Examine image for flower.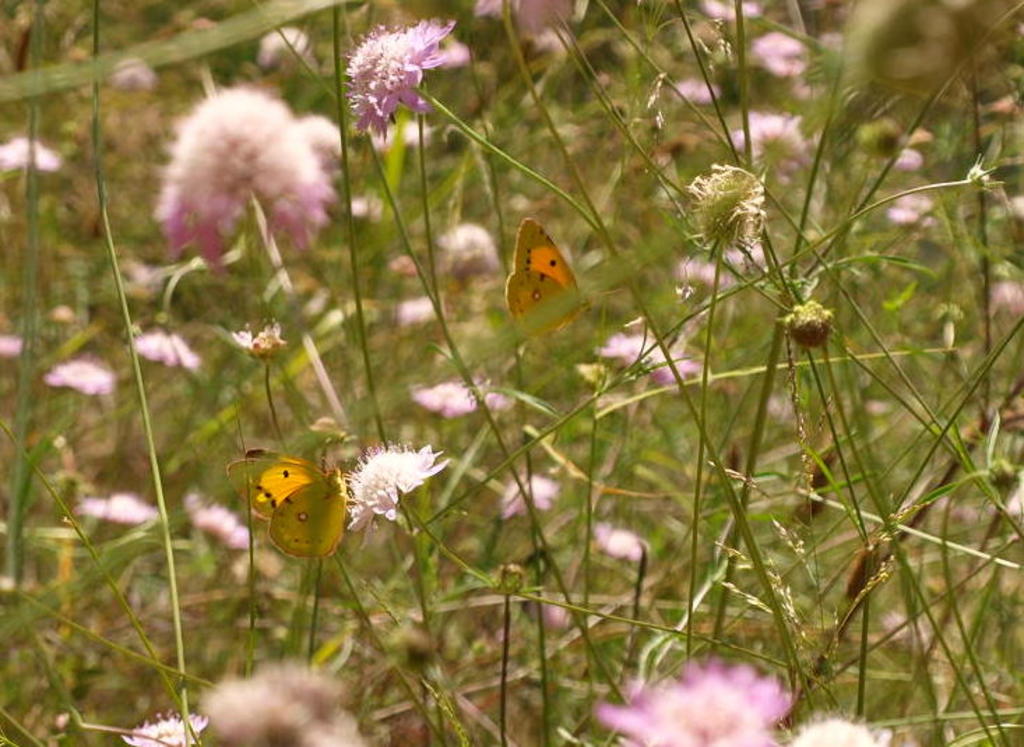
Examination result: (left=587, top=522, right=647, bottom=568).
